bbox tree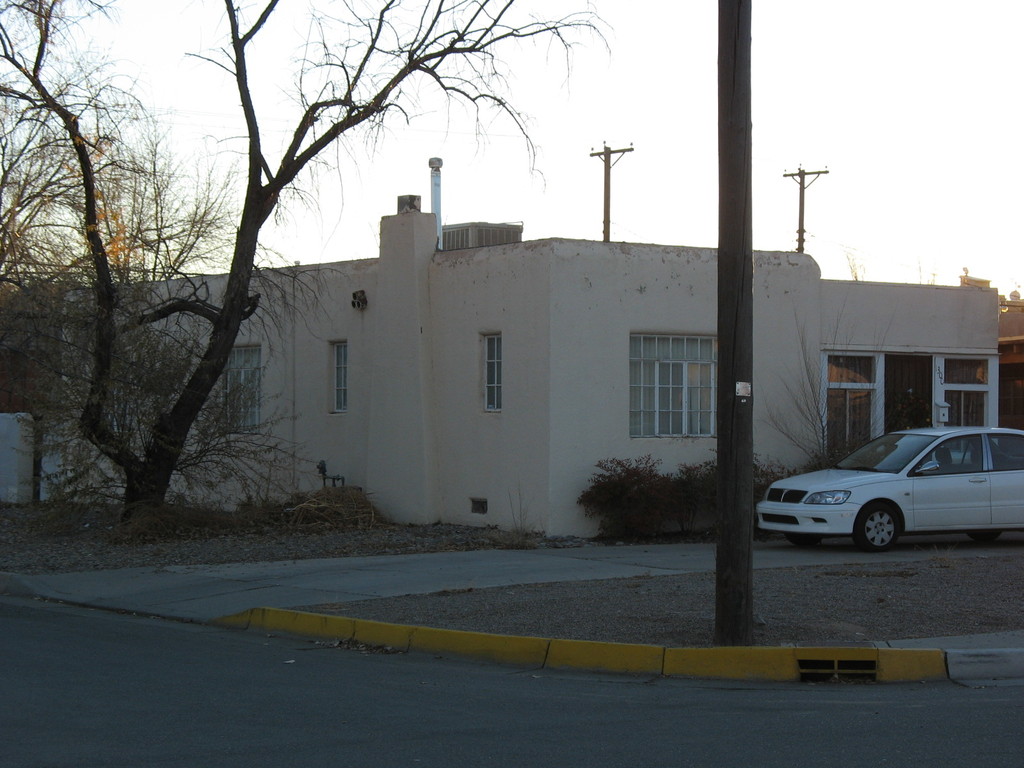
x1=578, y1=320, x2=900, y2=542
